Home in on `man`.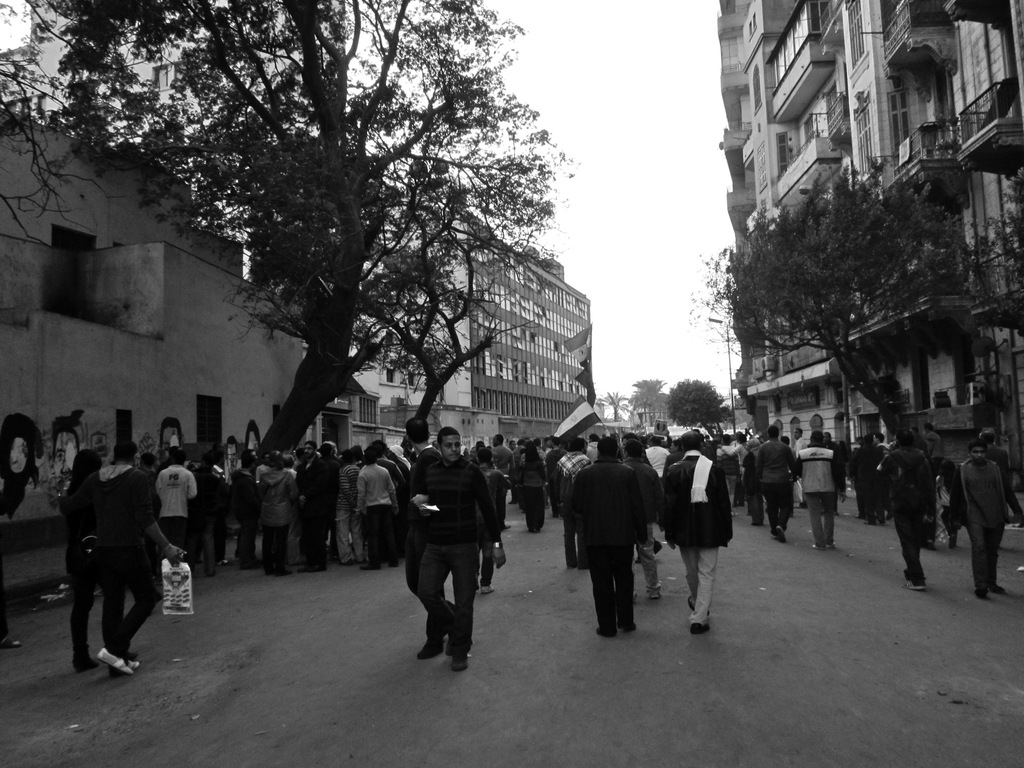
Homed in at region(717, 431, 741, 508).
